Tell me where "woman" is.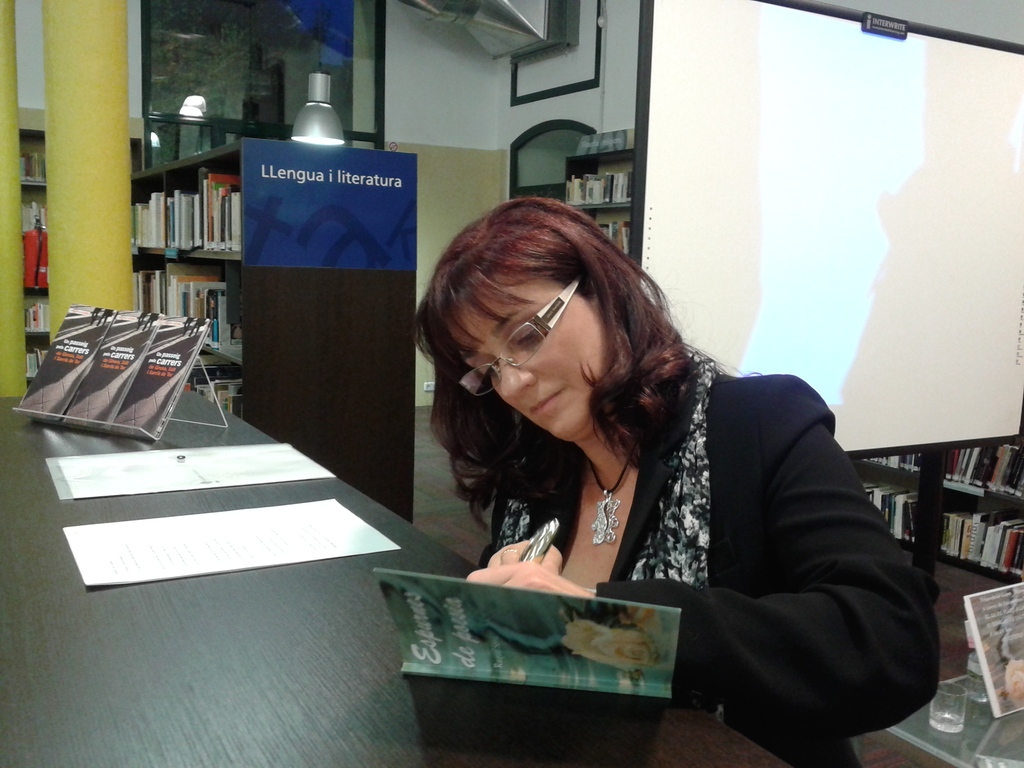
"woman" is at [left=403, top=207, right=883, bottom=767].
